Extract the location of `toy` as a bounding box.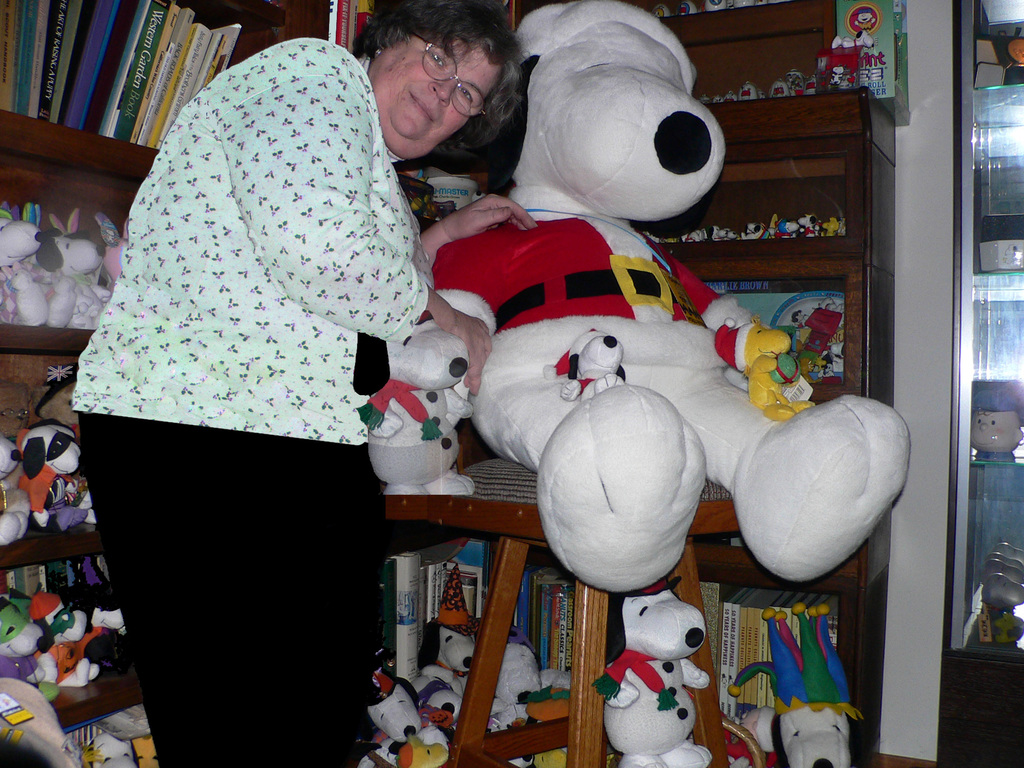
Rect(968, 380, 1023, 648).
